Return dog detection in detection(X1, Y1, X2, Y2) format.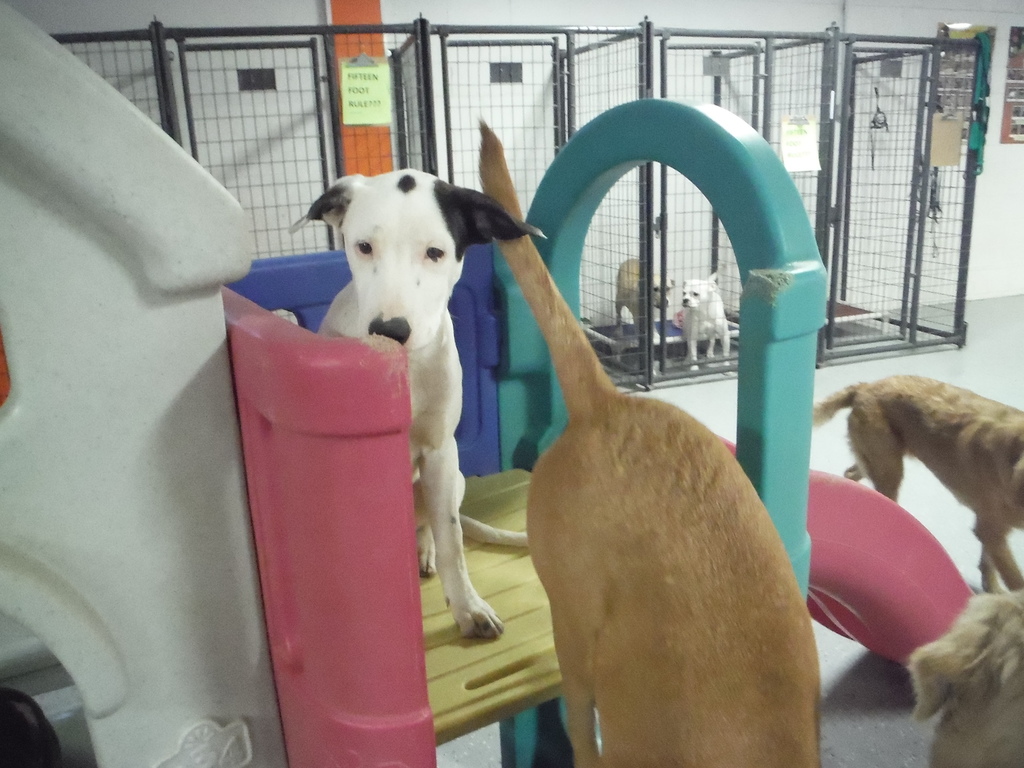
detection(291, 172, 550, 640).
